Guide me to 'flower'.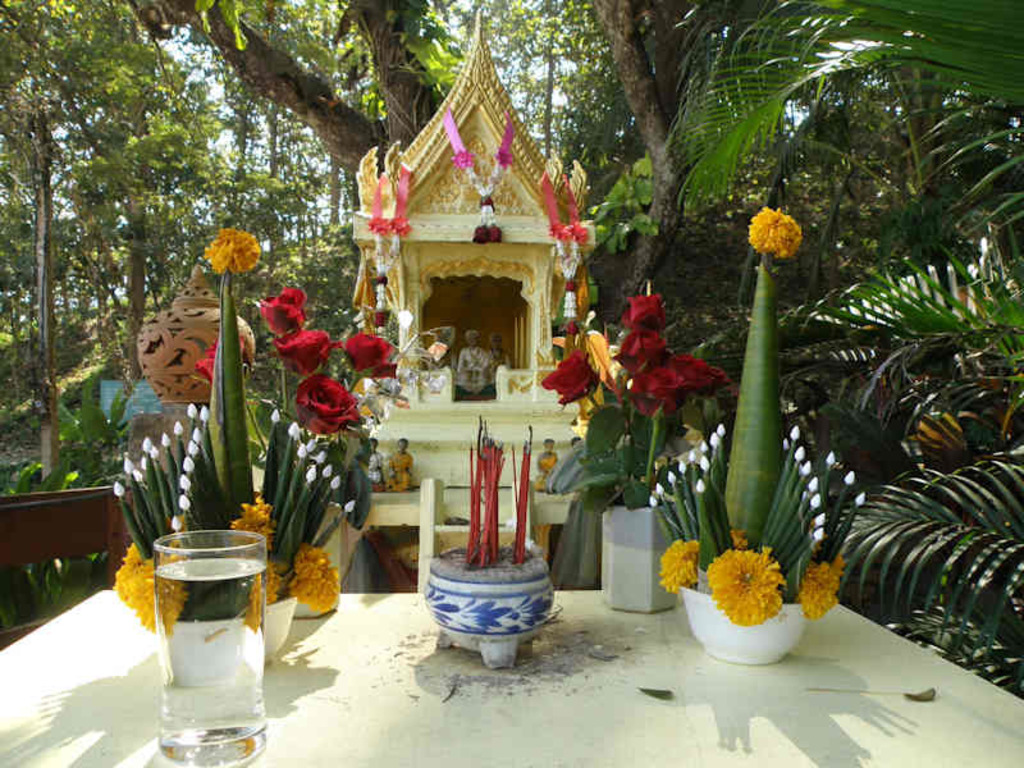
Guidance: box(296, 535, 340, 579).
